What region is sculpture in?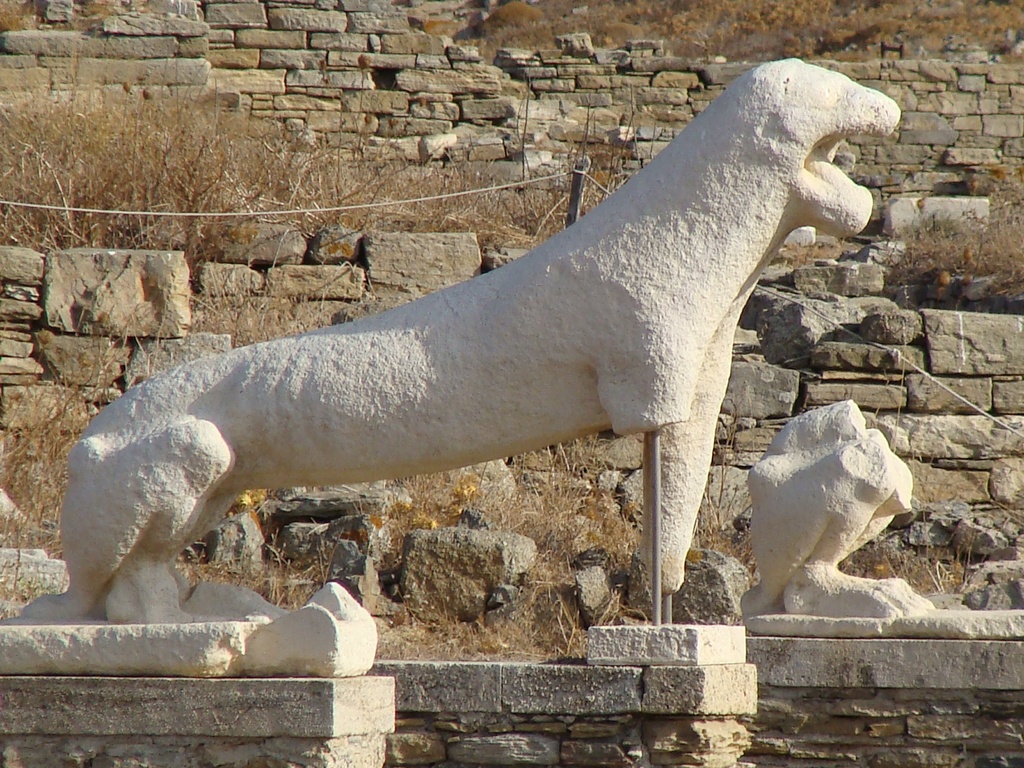
<region>735, 397, 926, 617</region>.
